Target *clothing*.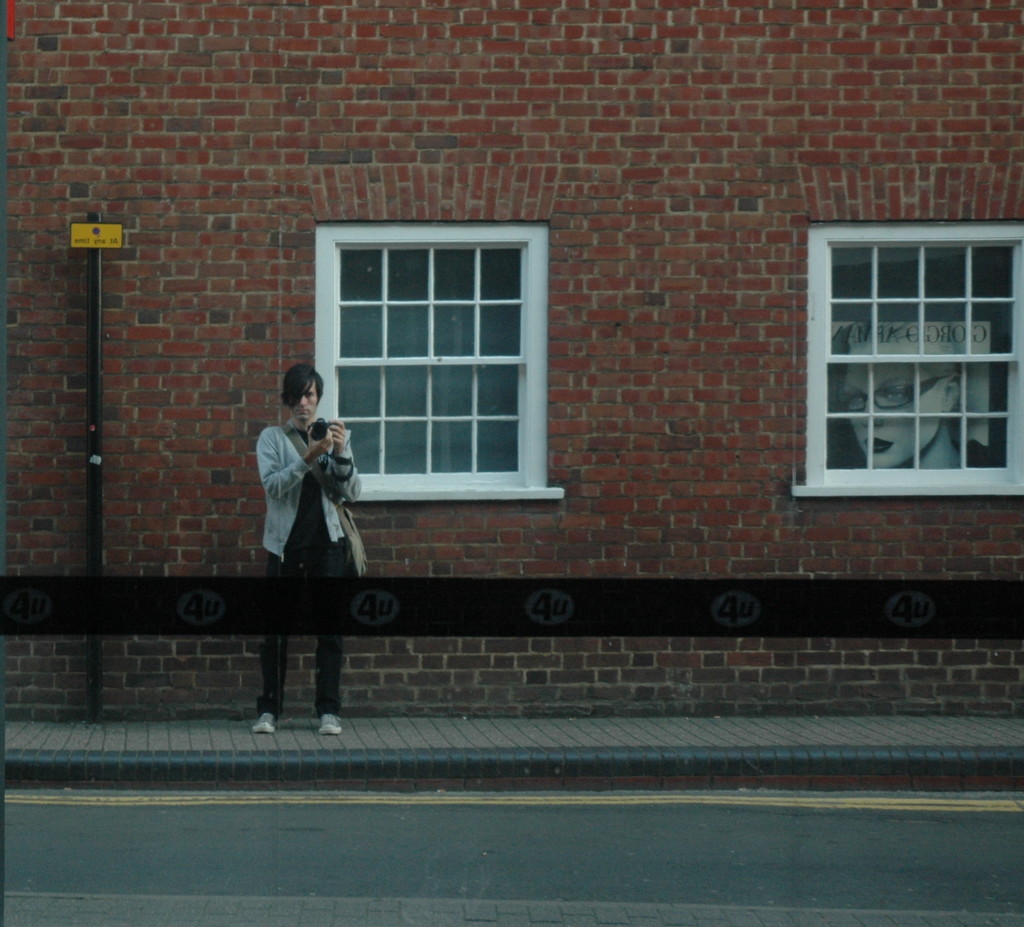
Target region: crop(253, 418, 363, 716).
